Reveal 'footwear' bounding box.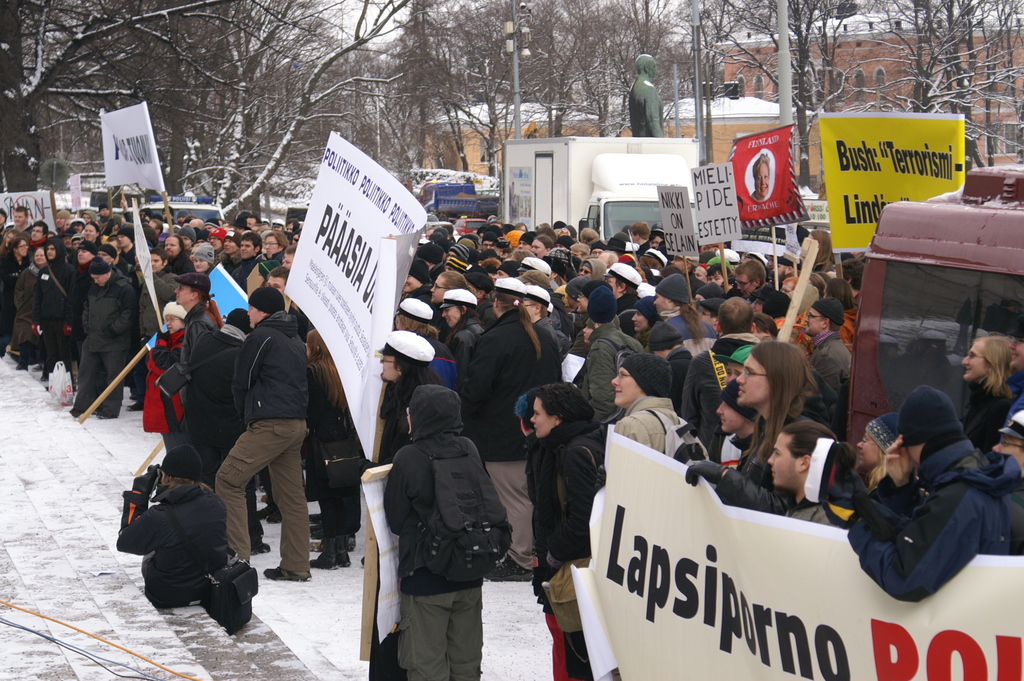
Revealed: l=312, t=549, r=335, b=568.
